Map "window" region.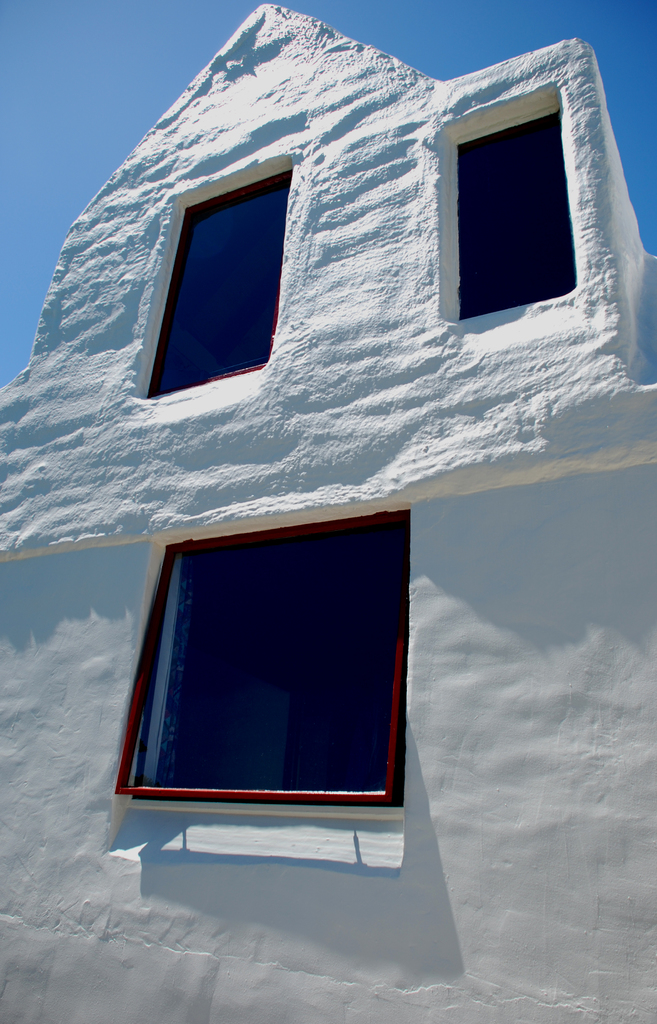
Mapped to 151,152,299,387.
